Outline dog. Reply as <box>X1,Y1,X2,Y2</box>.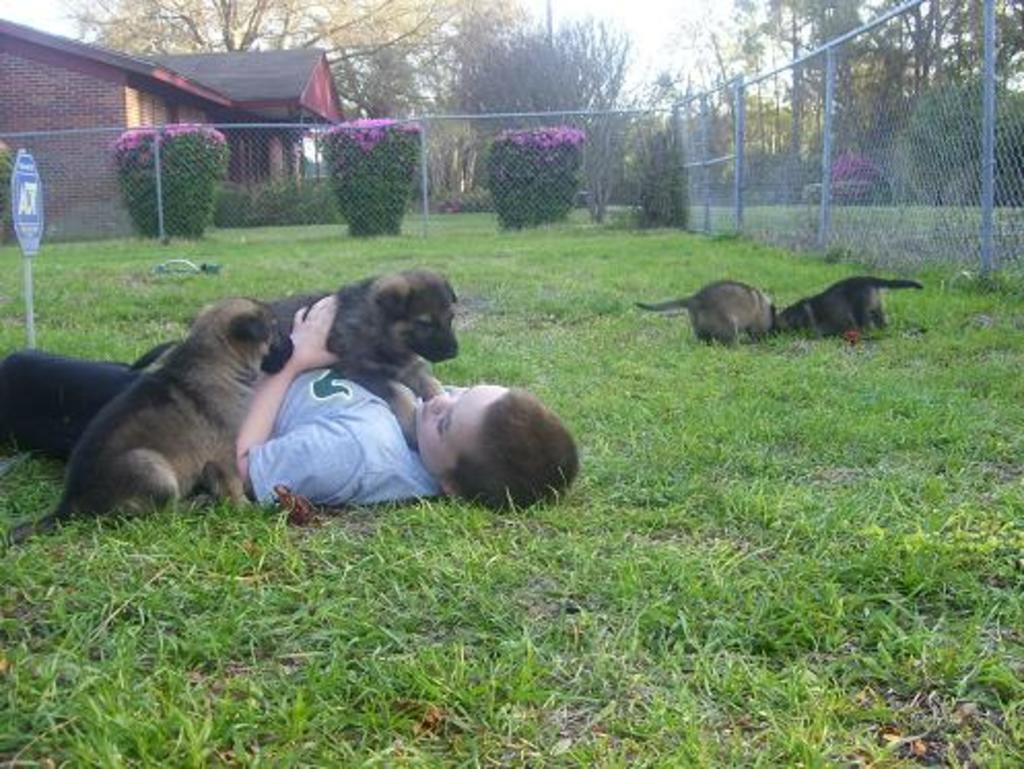
<box>128,264,459,452</box>.
